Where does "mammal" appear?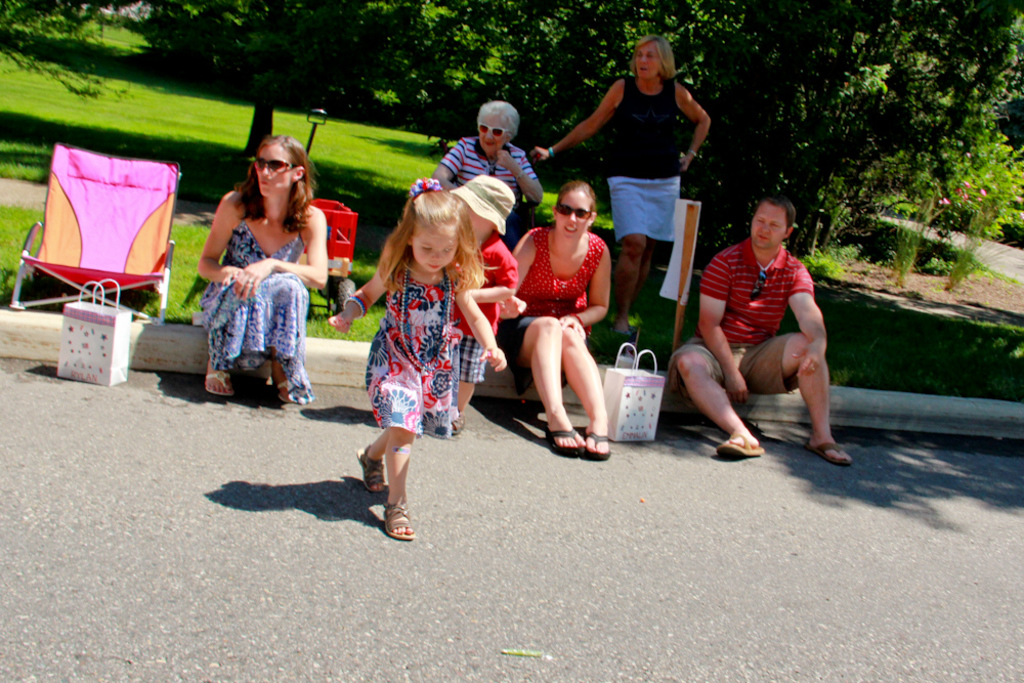
Appears at bbox=(433, 108, 545, 240).
